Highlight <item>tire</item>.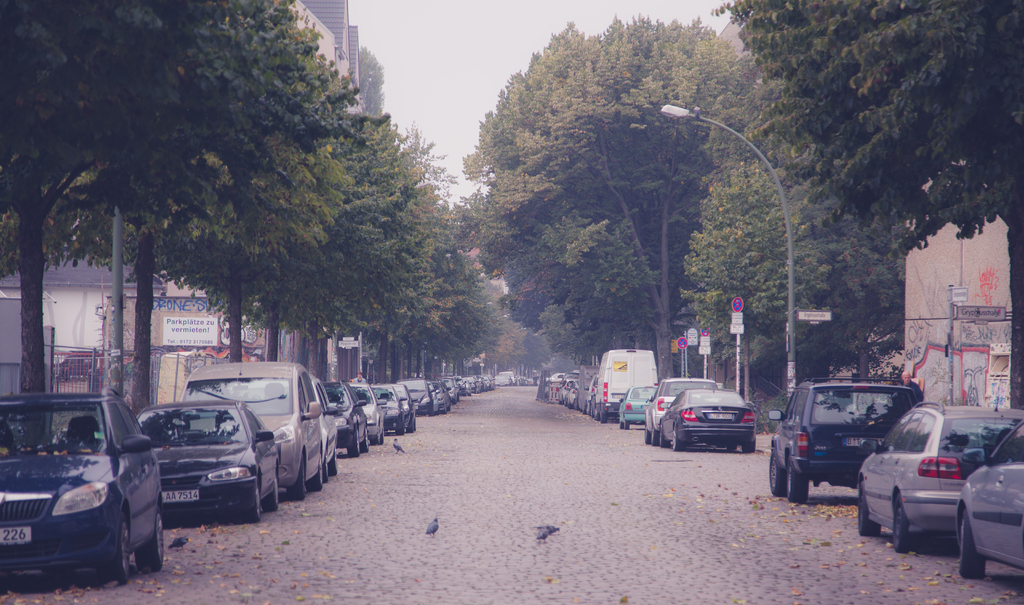
Highlighted region: locate(321, 468, 330, 477).
